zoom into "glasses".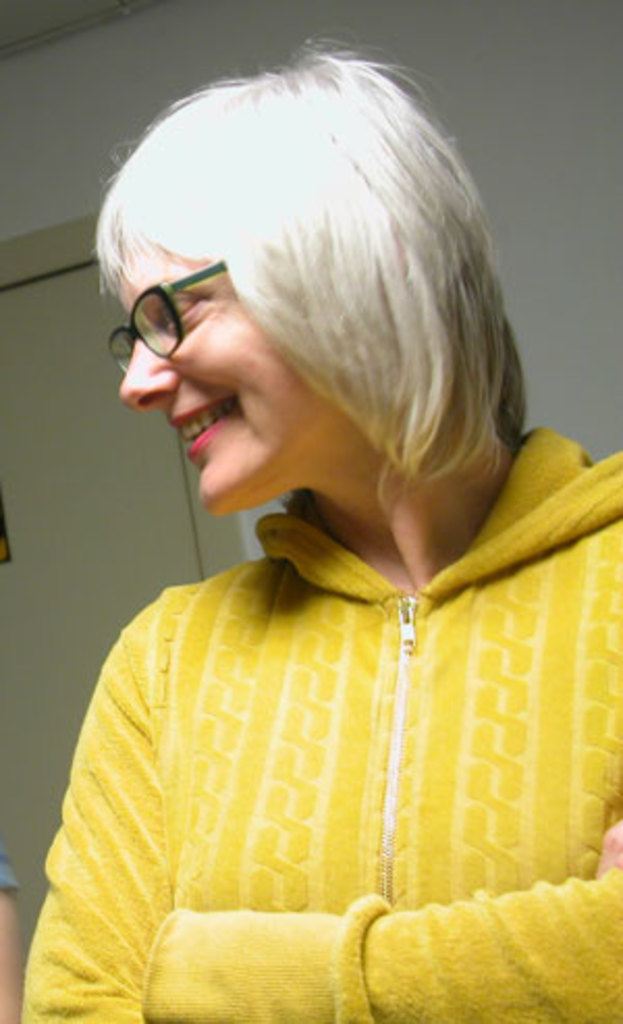
Zoom target: 89:260:235:370.
